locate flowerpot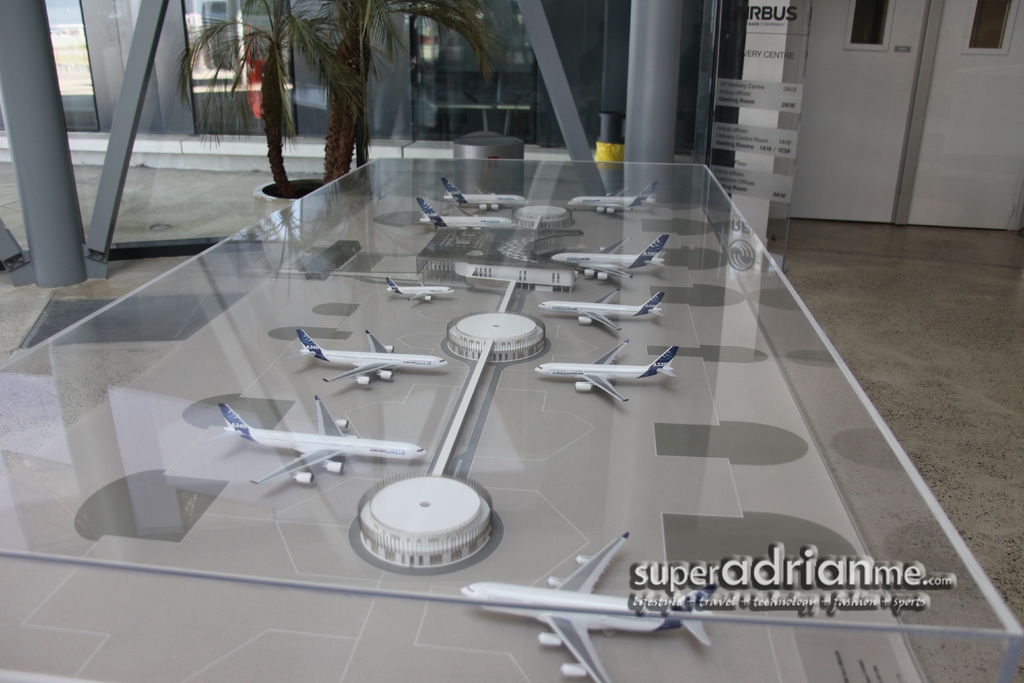
<region>255, 177, 369, 270</region>
